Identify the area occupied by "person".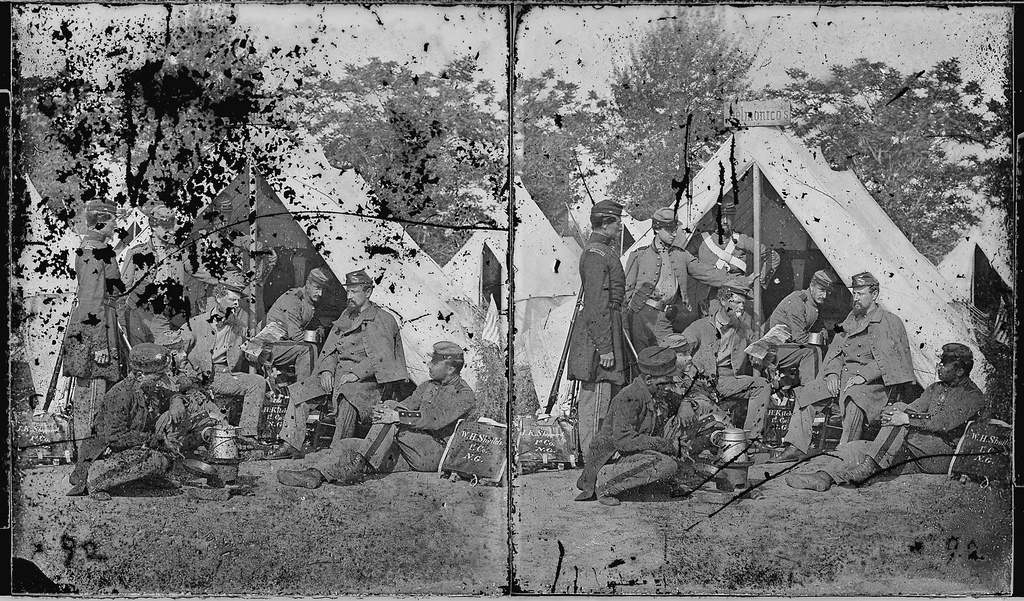
Area: [313,257,406,443].
